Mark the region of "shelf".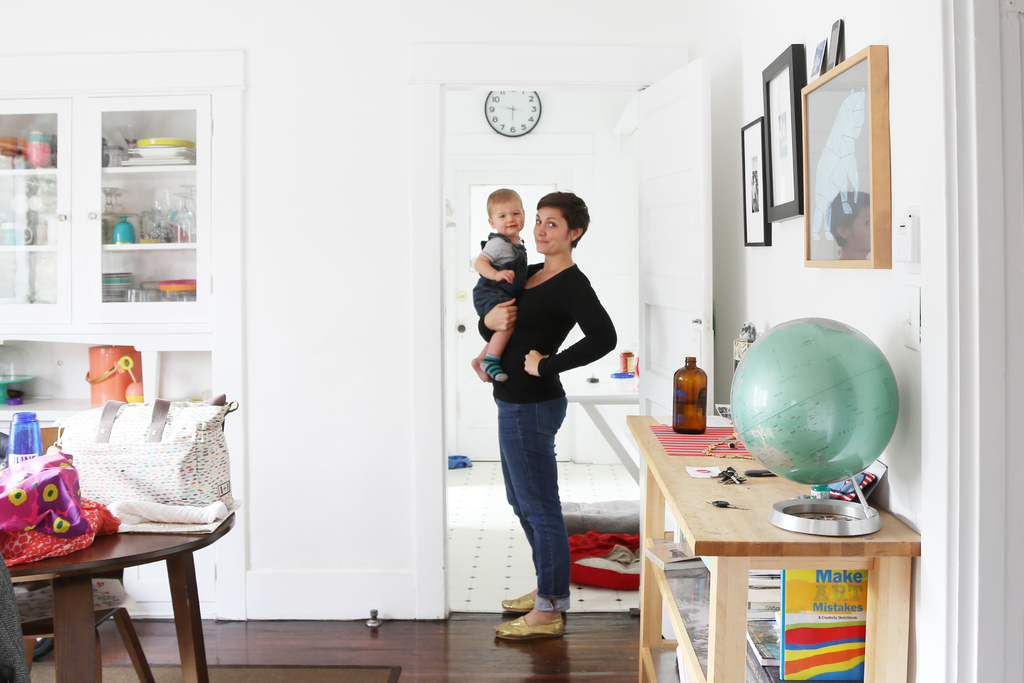
Region: (635, 451, 924, 682).
